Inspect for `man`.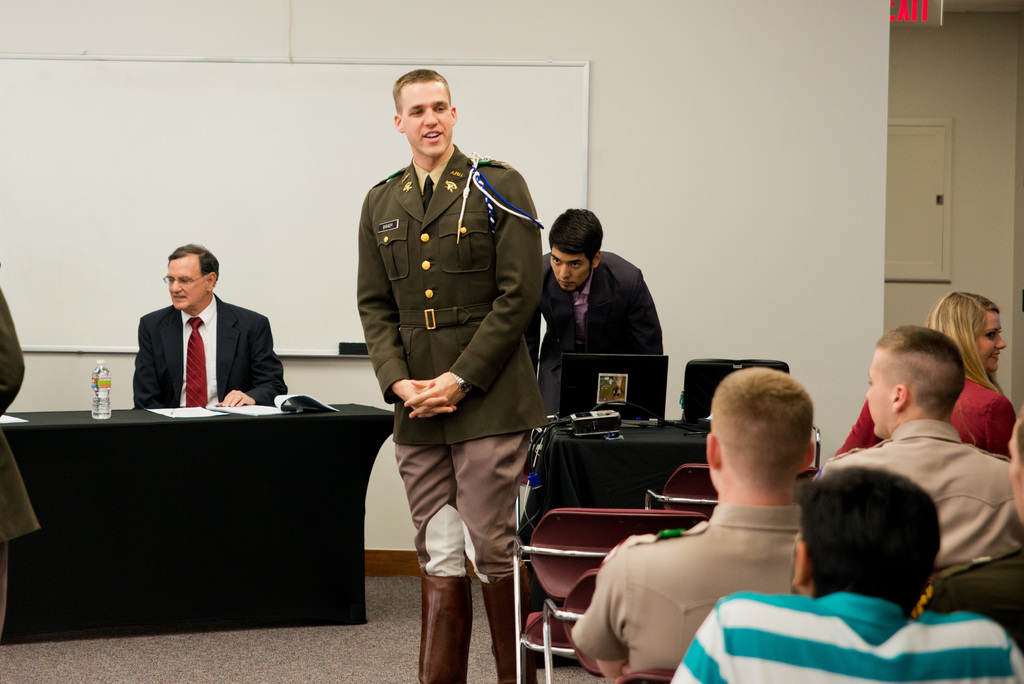
Inspection: left=118, top=242, right=286, bottom=421.
